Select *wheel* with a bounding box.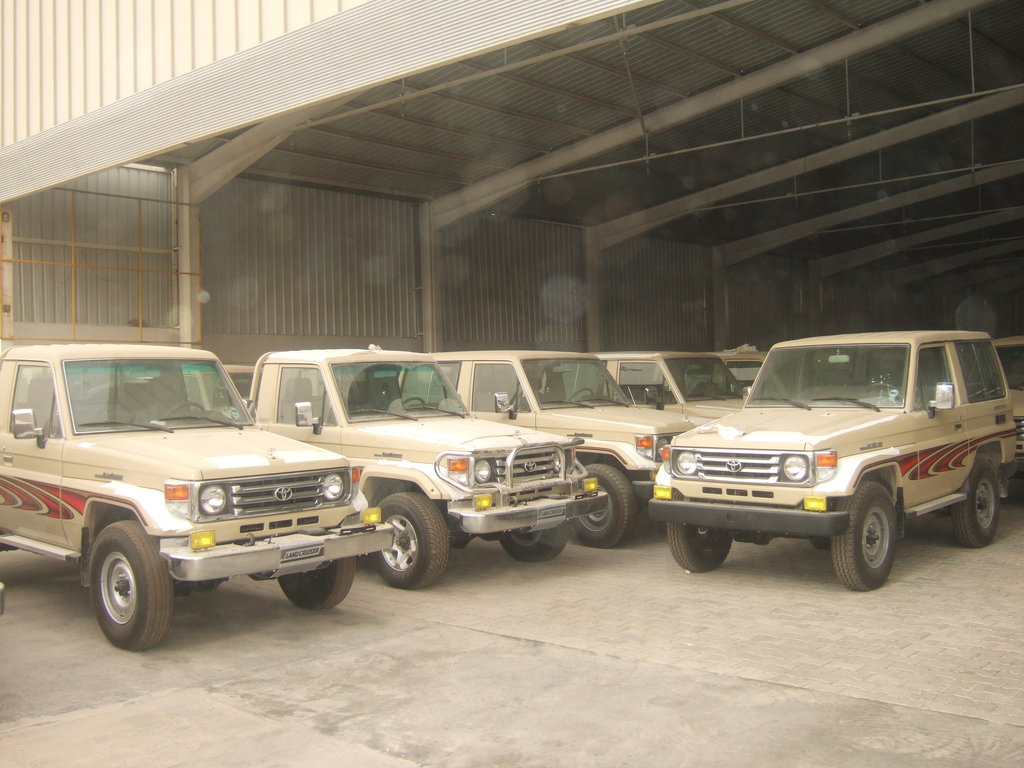
(left=666, top=486, right=737, bottom=570).
